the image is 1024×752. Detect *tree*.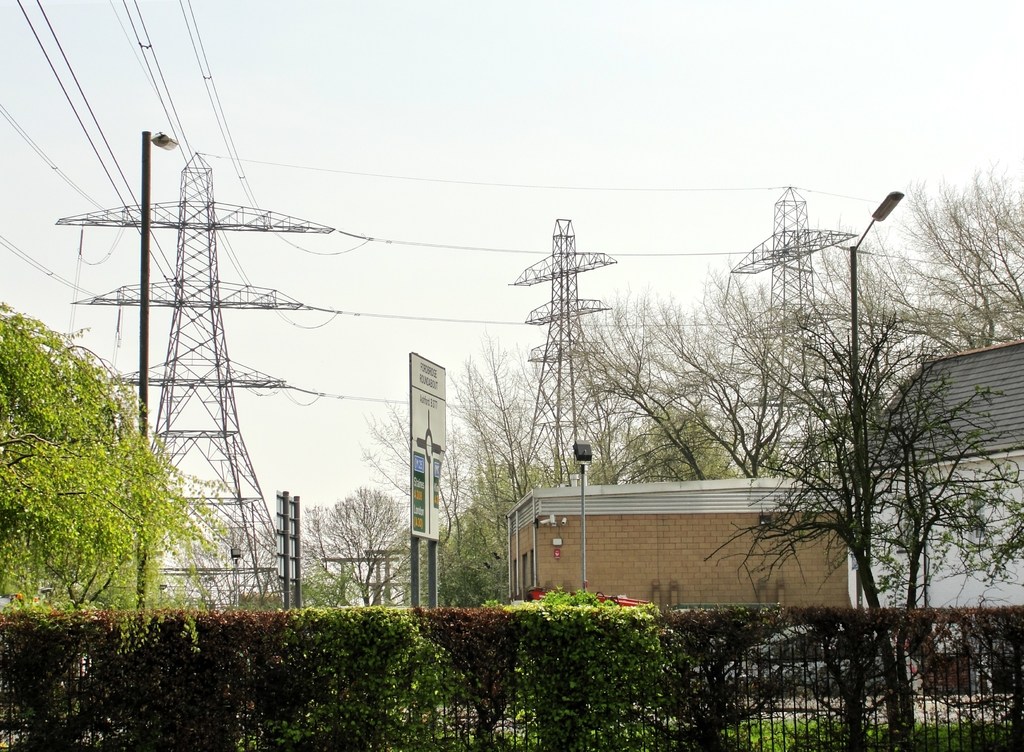
Detection: {"left": 0, "top": 294, "right": 192, "bottom": 634}.
